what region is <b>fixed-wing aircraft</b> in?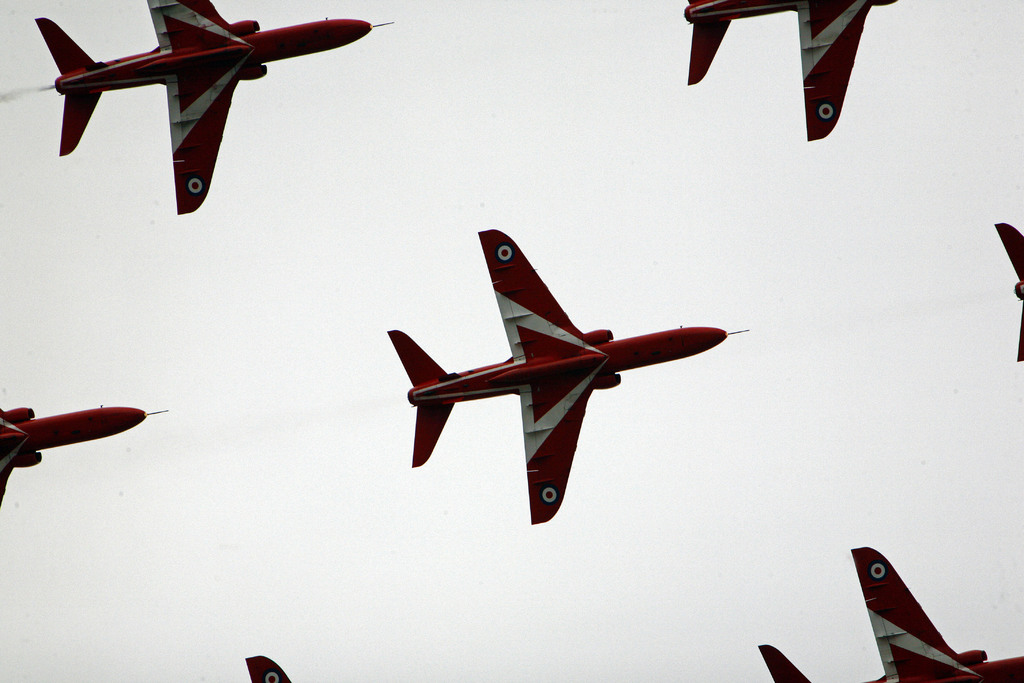
BBox(759, 549, 1023, 680).
